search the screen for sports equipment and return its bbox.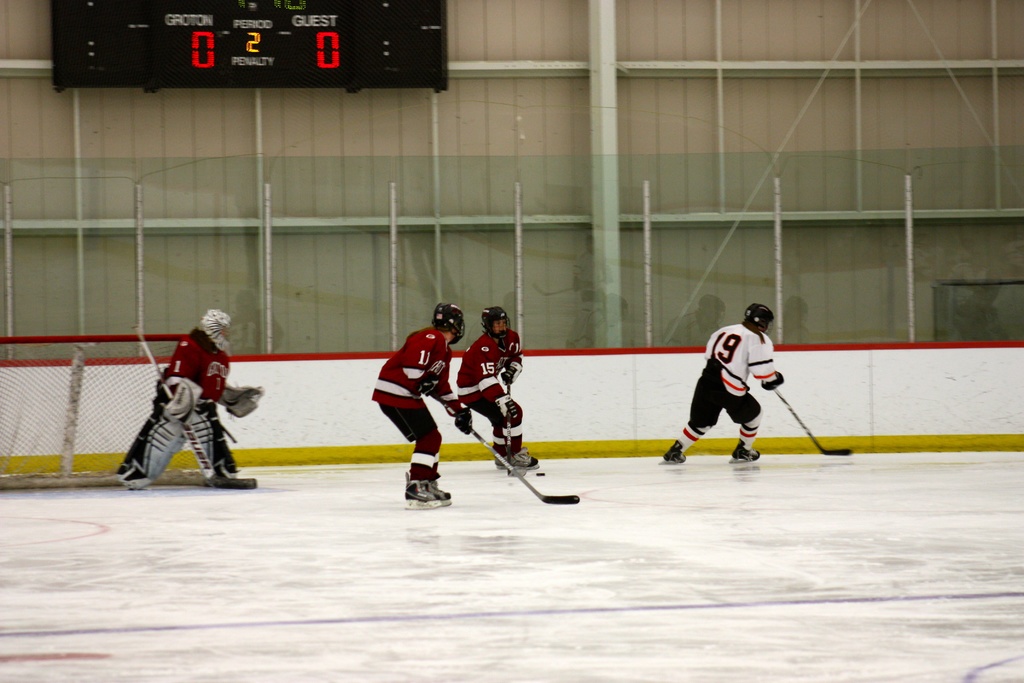
Found: 0/332/210/492.
